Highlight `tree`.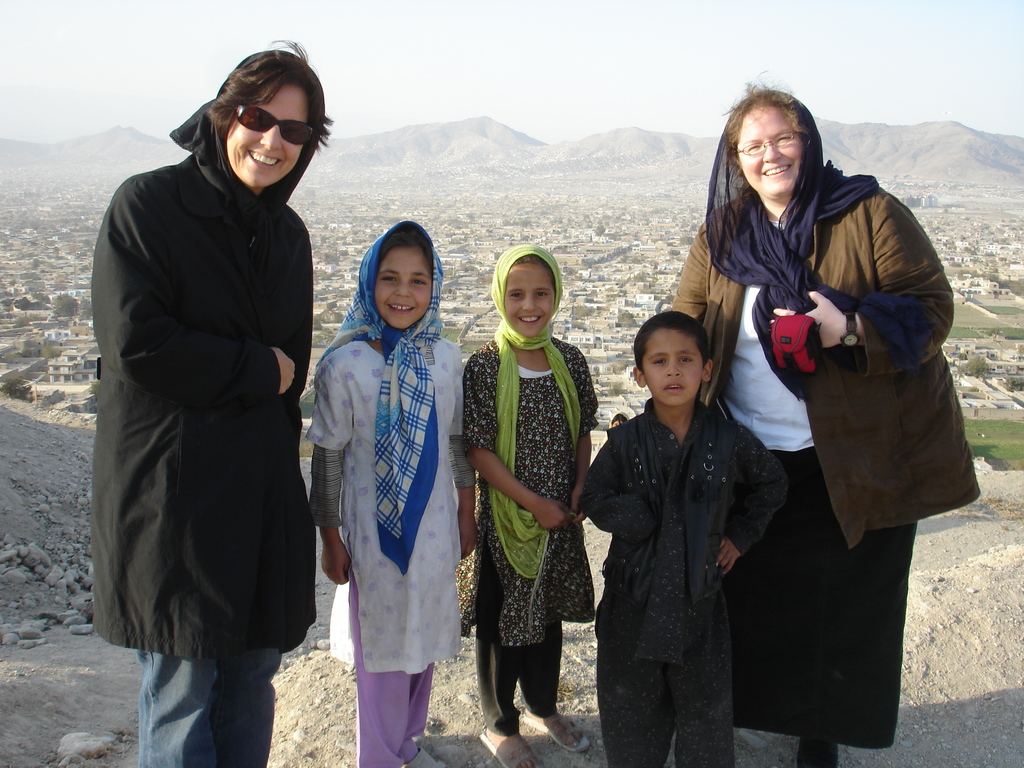
Highlighted region: [10,316,31,328].
